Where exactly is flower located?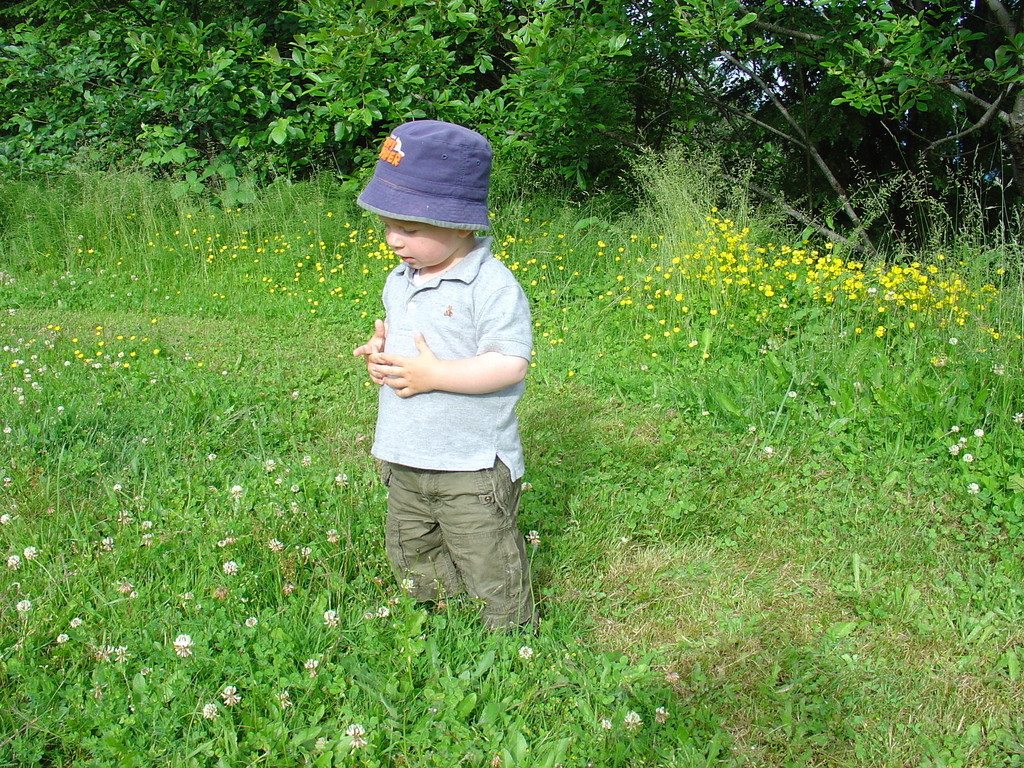
Its bounding box is detection(57, 632, 67, 641).
